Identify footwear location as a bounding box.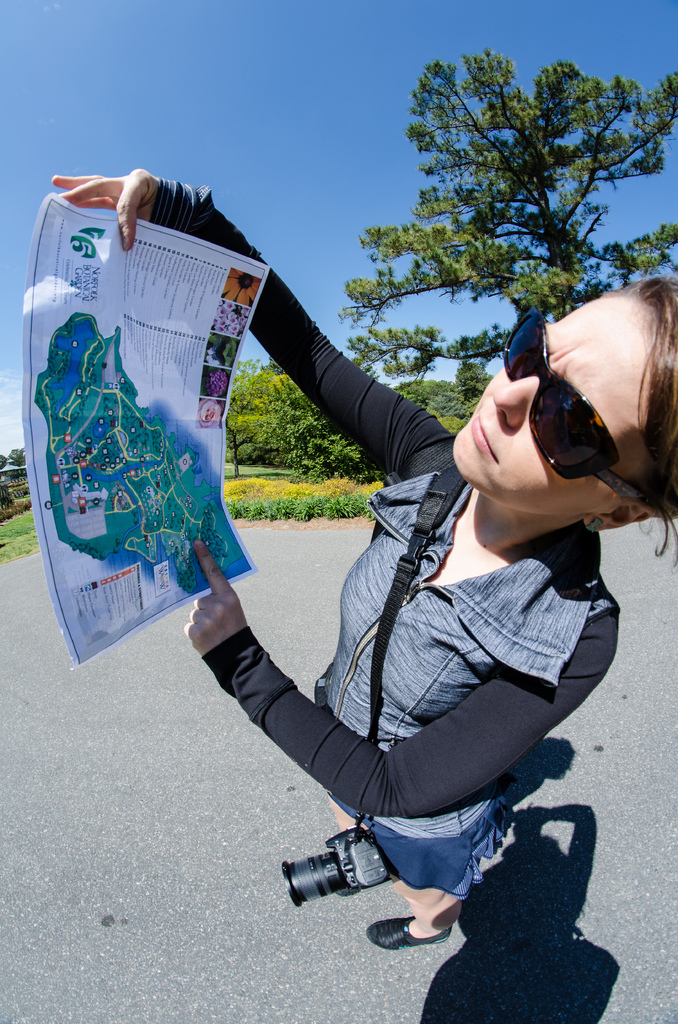
left=370, top=918, right=451, bottom=949.
